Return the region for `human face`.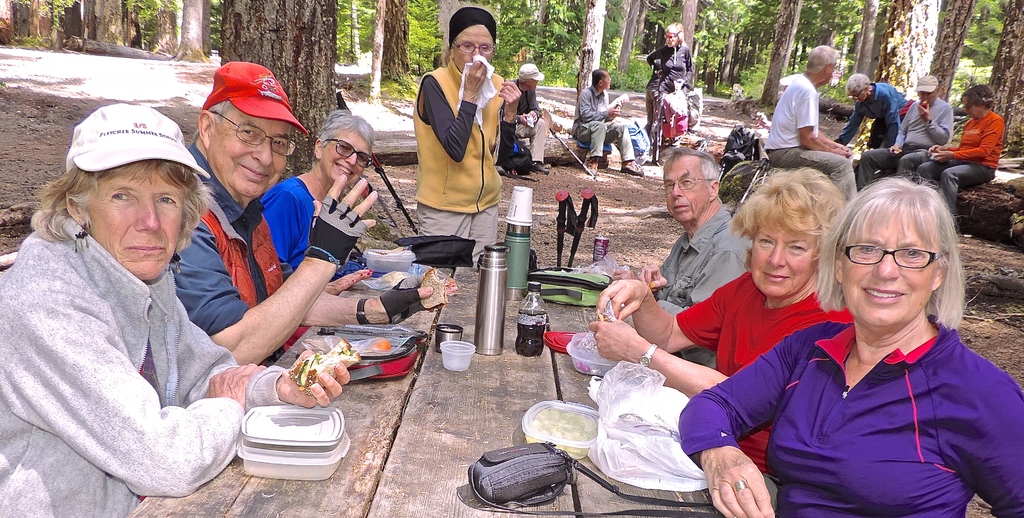
207:108:292:198.
